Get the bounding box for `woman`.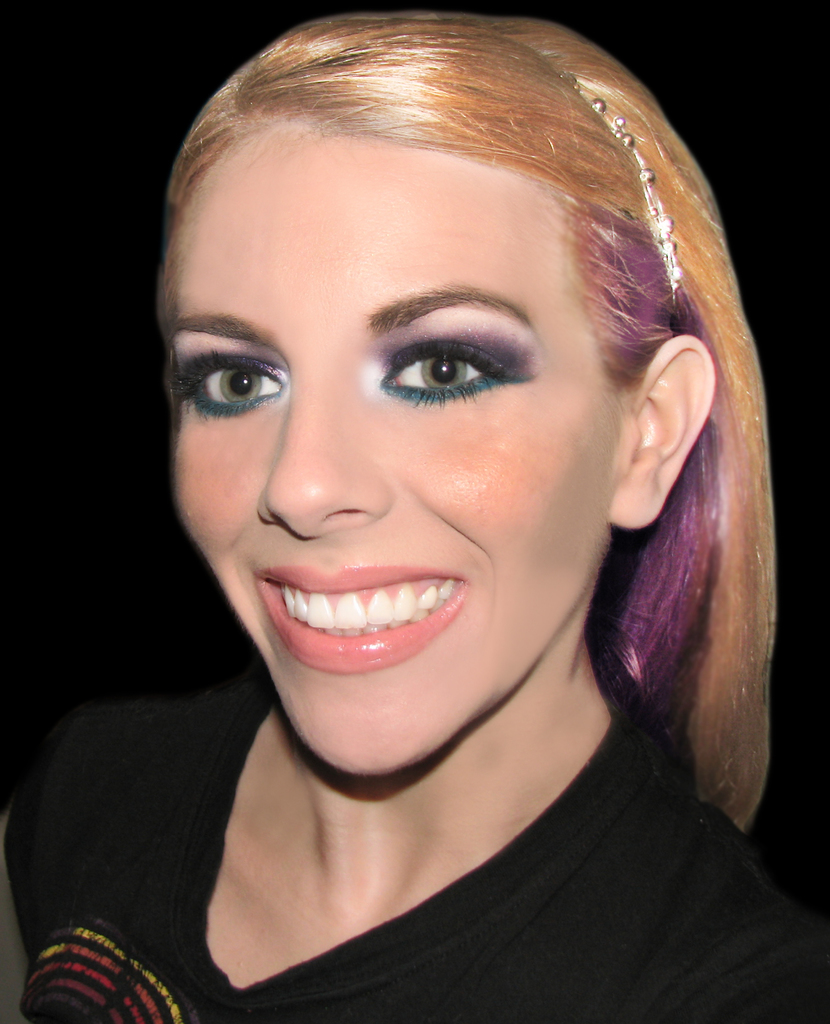
<bbox>16, 26, 829, 996</bbox>.
